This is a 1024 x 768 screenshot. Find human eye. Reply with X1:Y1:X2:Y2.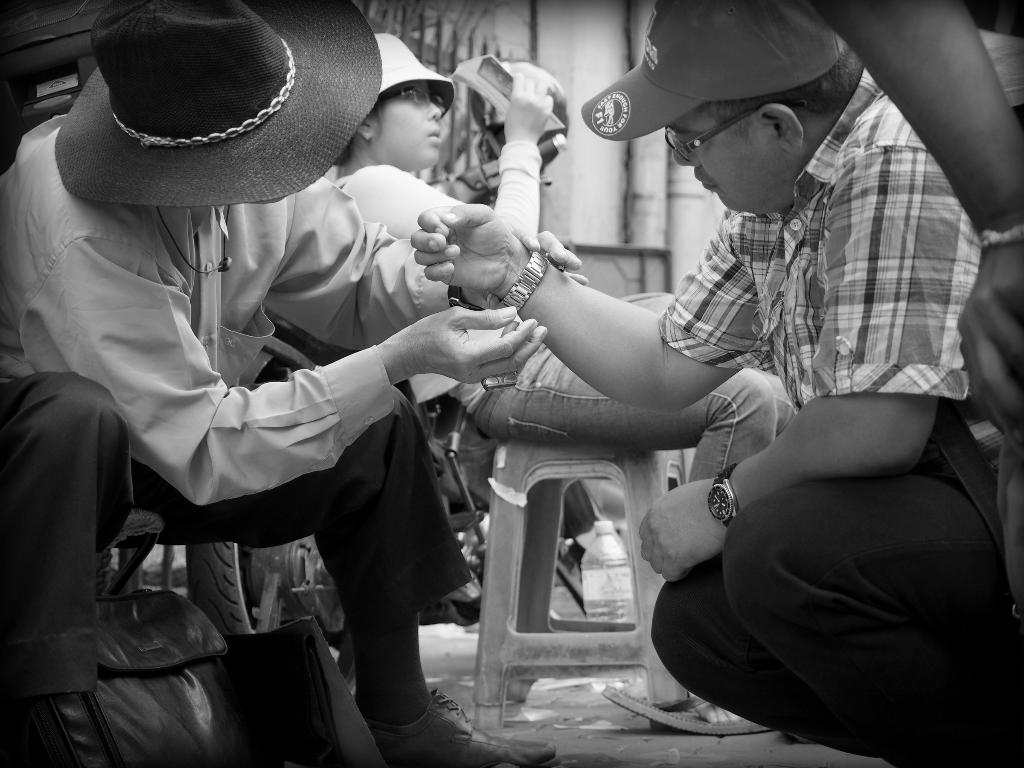
398:83:426:109.
